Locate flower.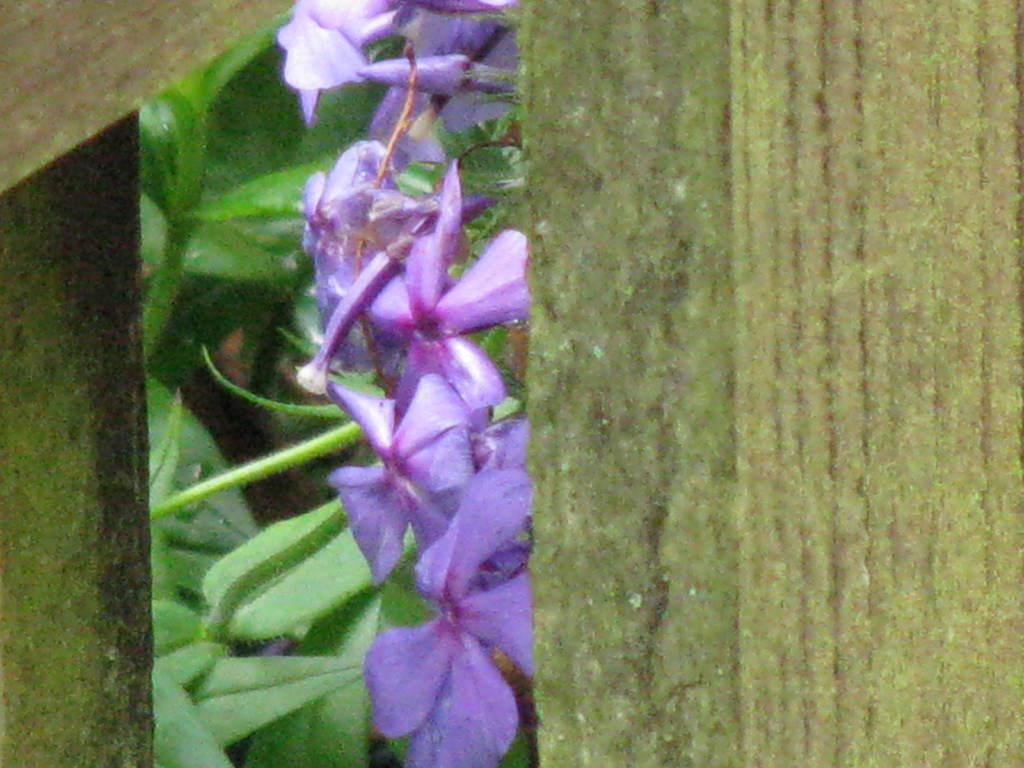
Bounding box: left=274, top=0, right=524, bottom=125.
